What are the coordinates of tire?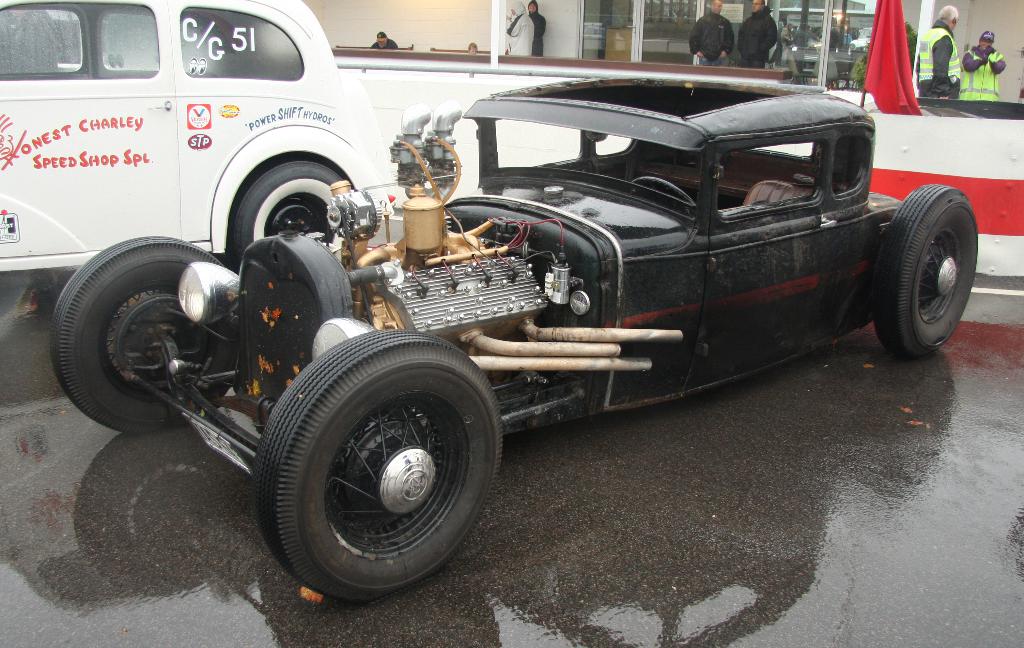
box(230, 159, 344, 249).
